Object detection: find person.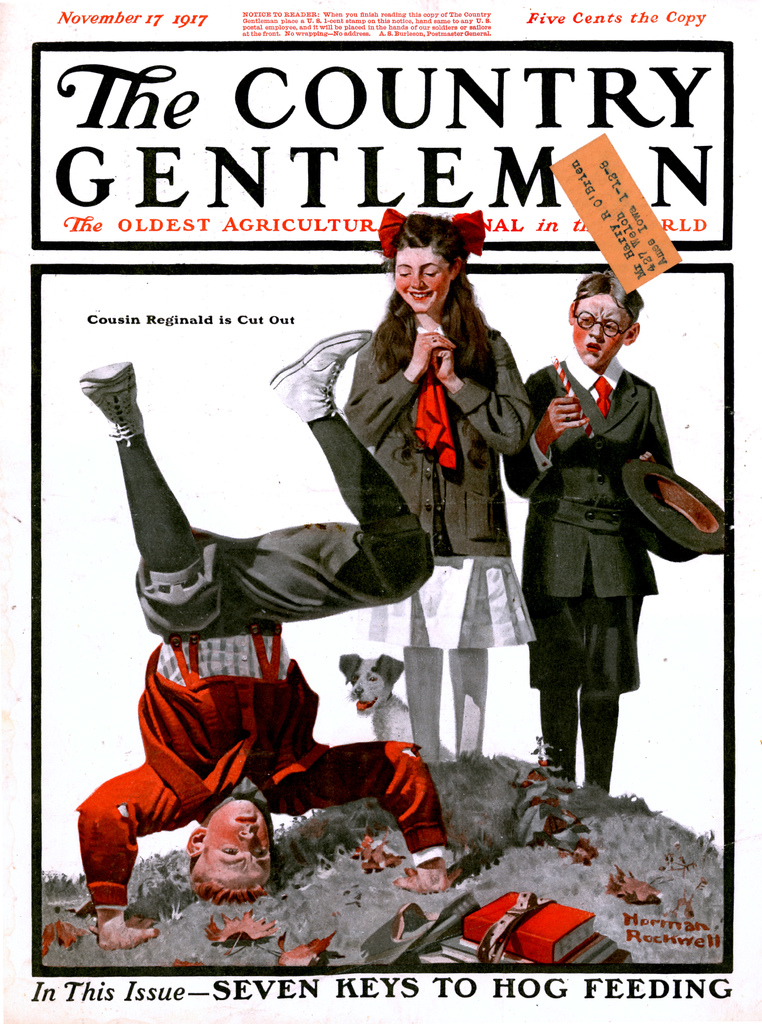
crop(74, 326, 464, 947).
